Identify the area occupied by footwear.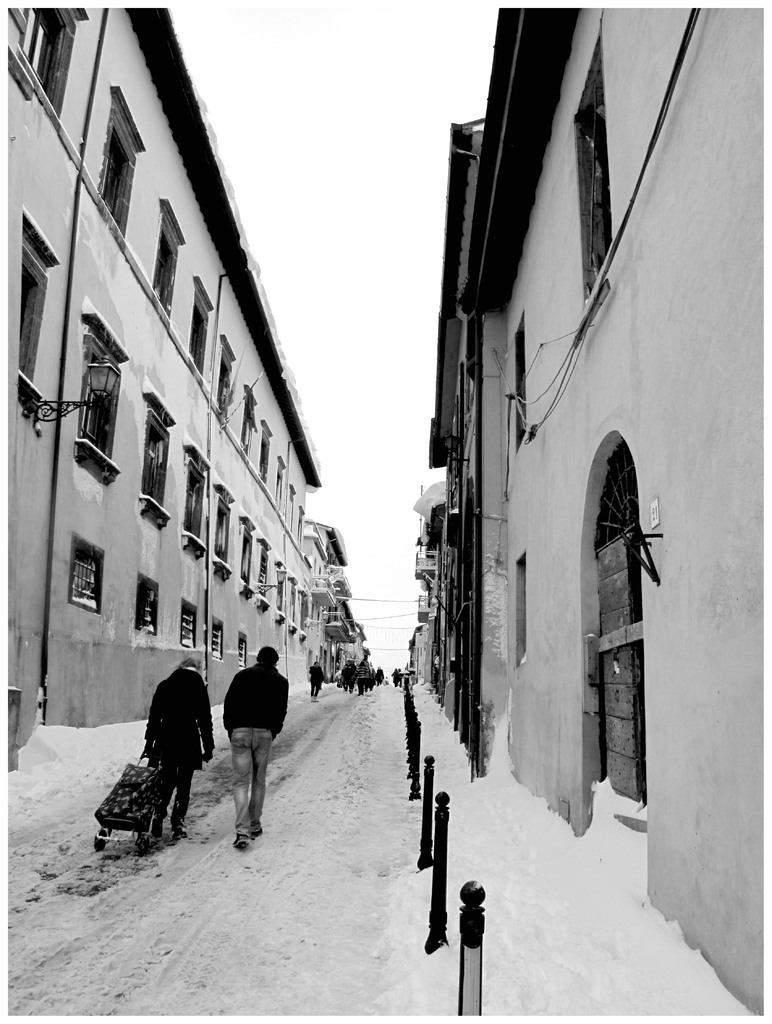
Area: 235:830:250:851.
